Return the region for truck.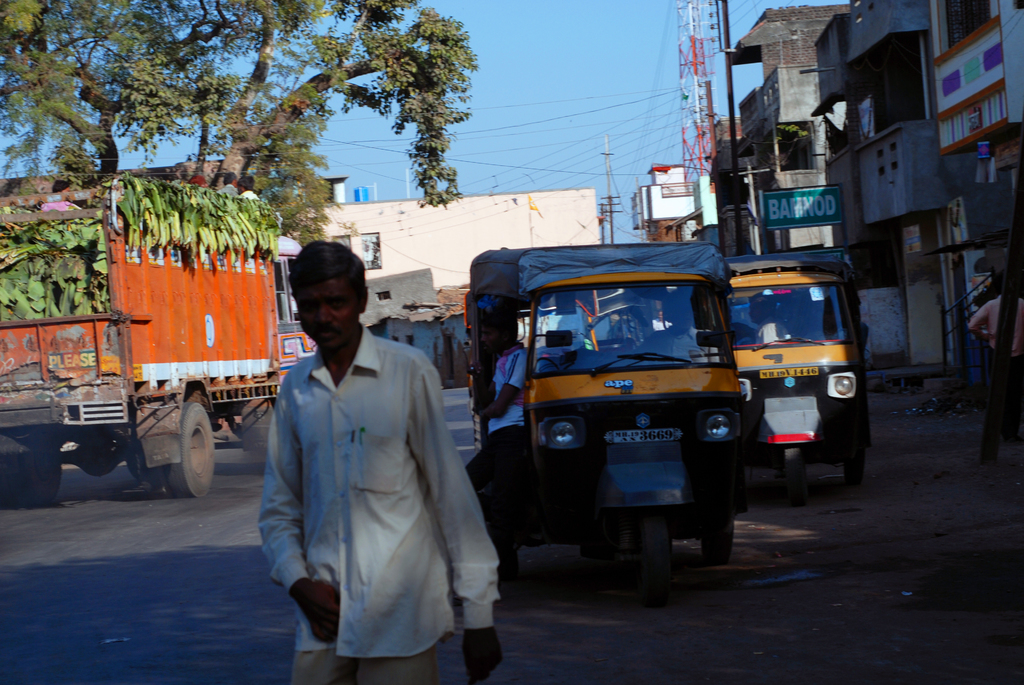
select_region(10, 217, 282, 519).
